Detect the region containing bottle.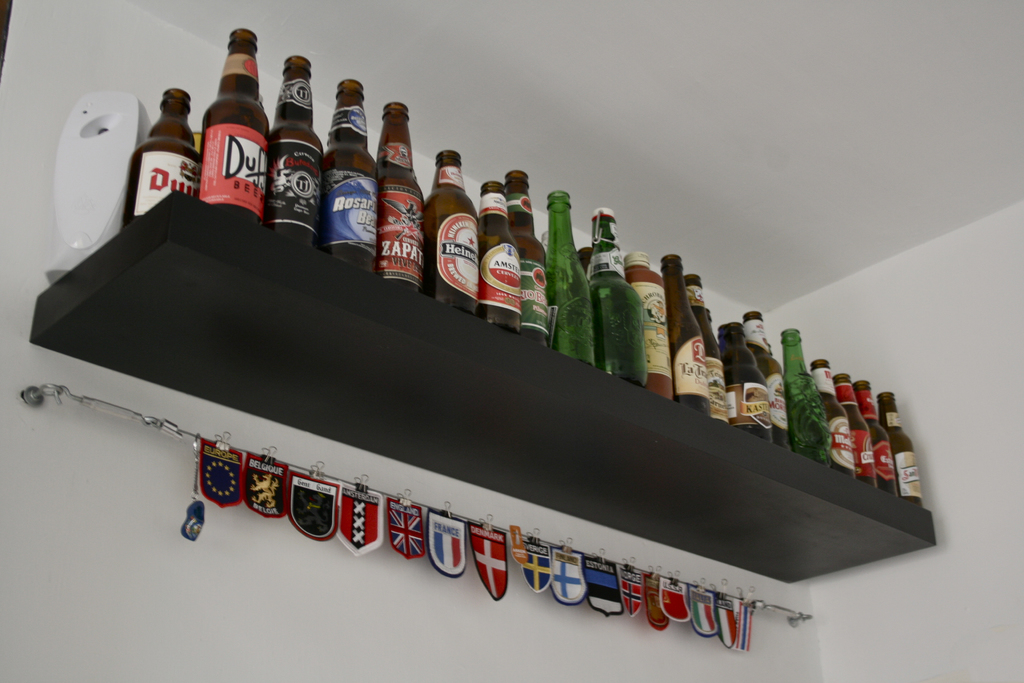
(x1=849, y1=381, x2=899, y2=502).
